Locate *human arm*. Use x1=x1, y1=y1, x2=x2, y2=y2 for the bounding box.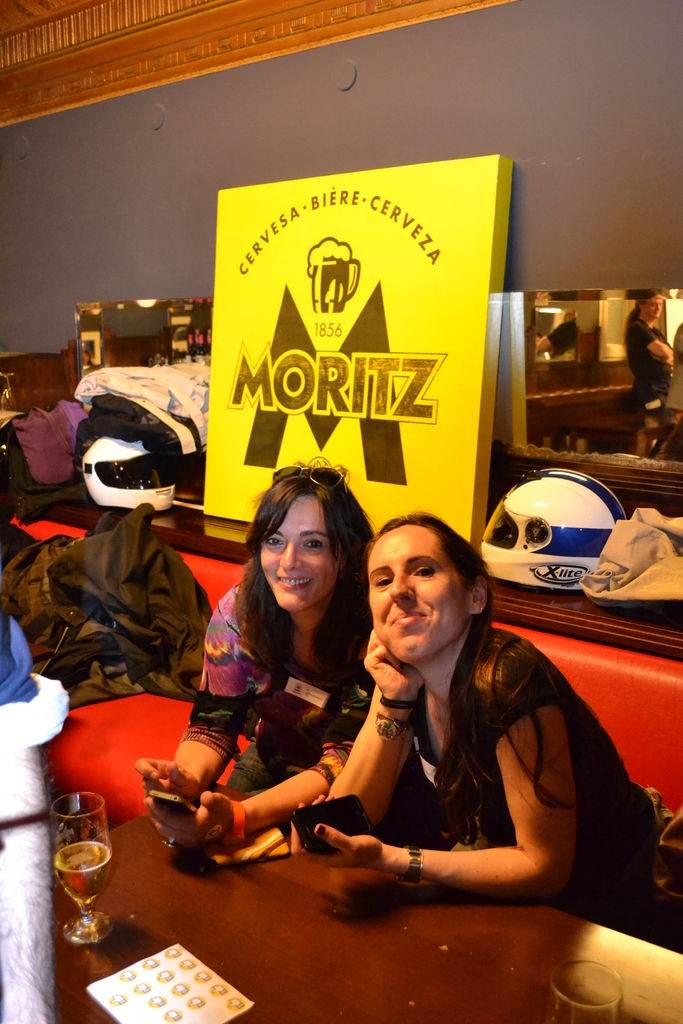
x1=324, y1=623, x2=422, y2=838.
